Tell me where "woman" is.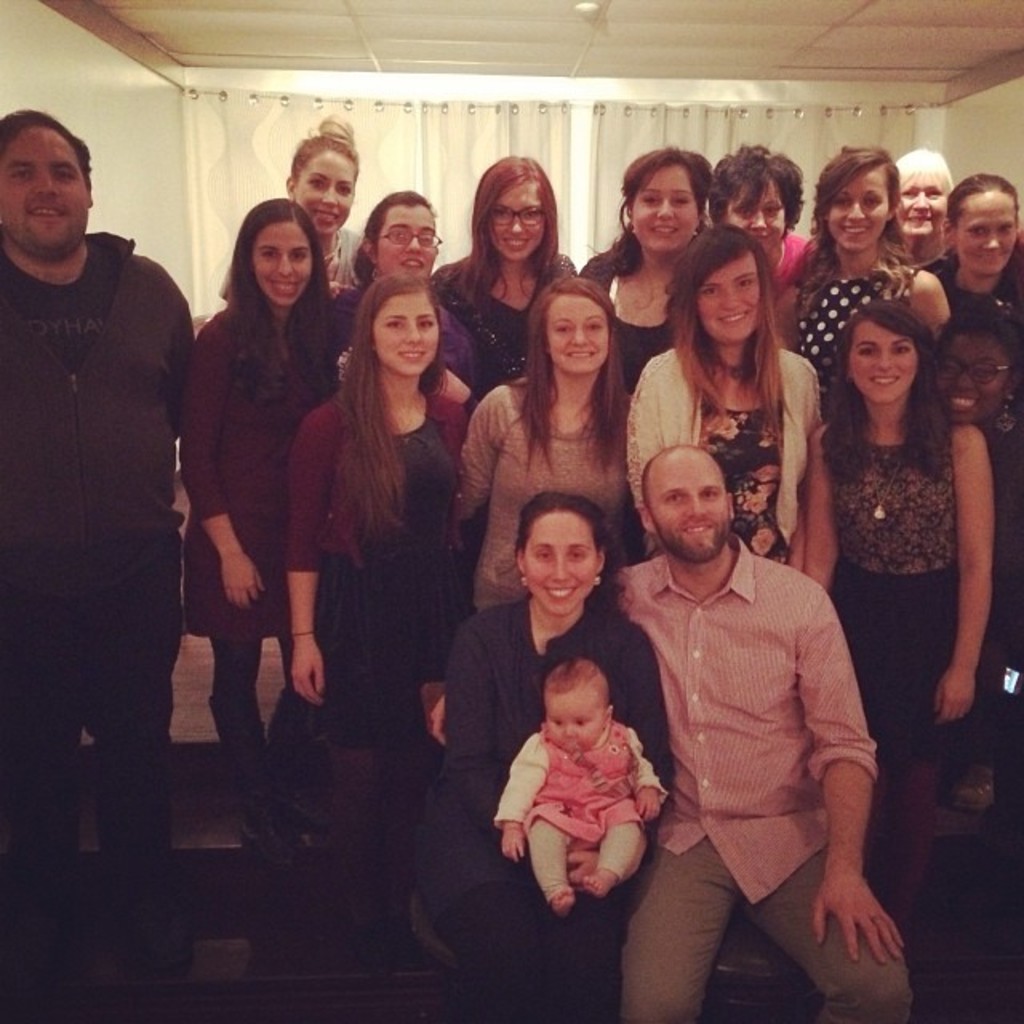
"woman" is at locate(896, 147, 958, 294).
